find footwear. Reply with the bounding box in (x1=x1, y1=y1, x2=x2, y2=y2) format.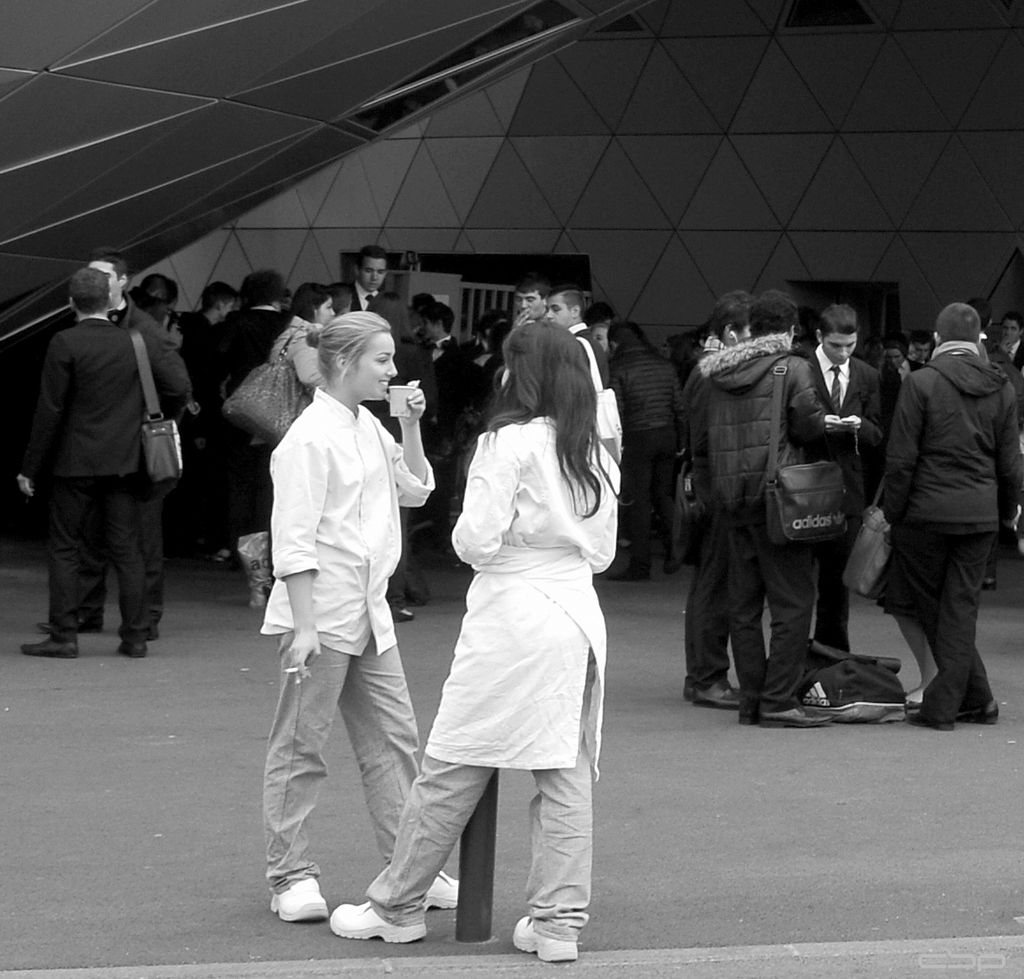
(x1=119, y1=634, x2=148, y2=656).
